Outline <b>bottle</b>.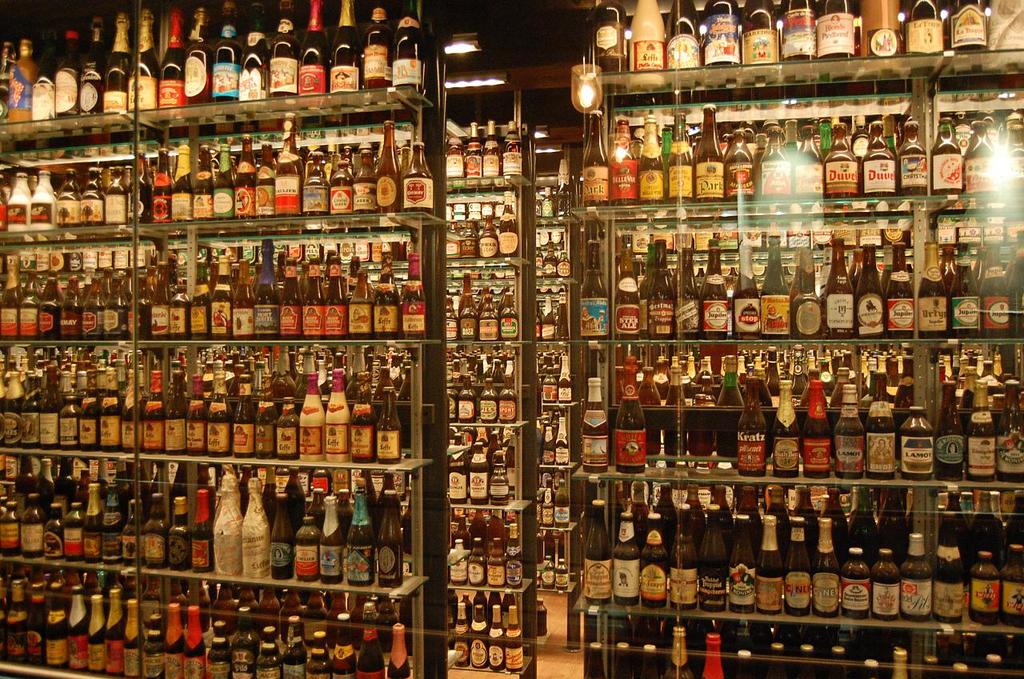
Outline: region(907, 534, 942, 629).
